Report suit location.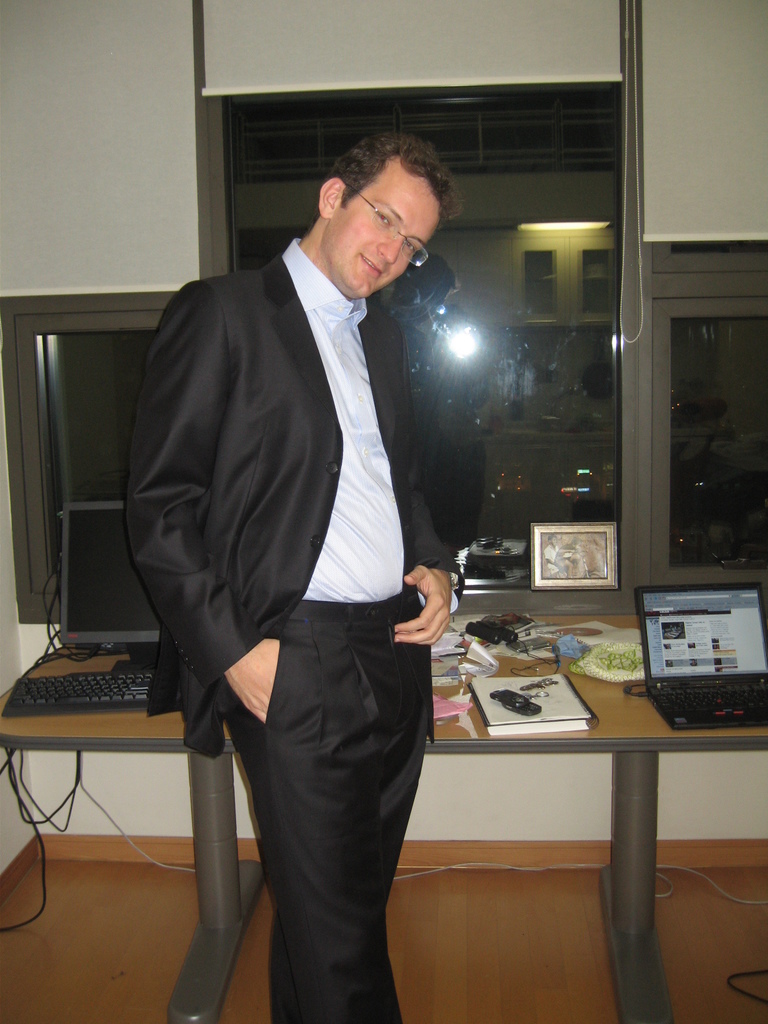
Report: 124, 213, 454, 1006.
